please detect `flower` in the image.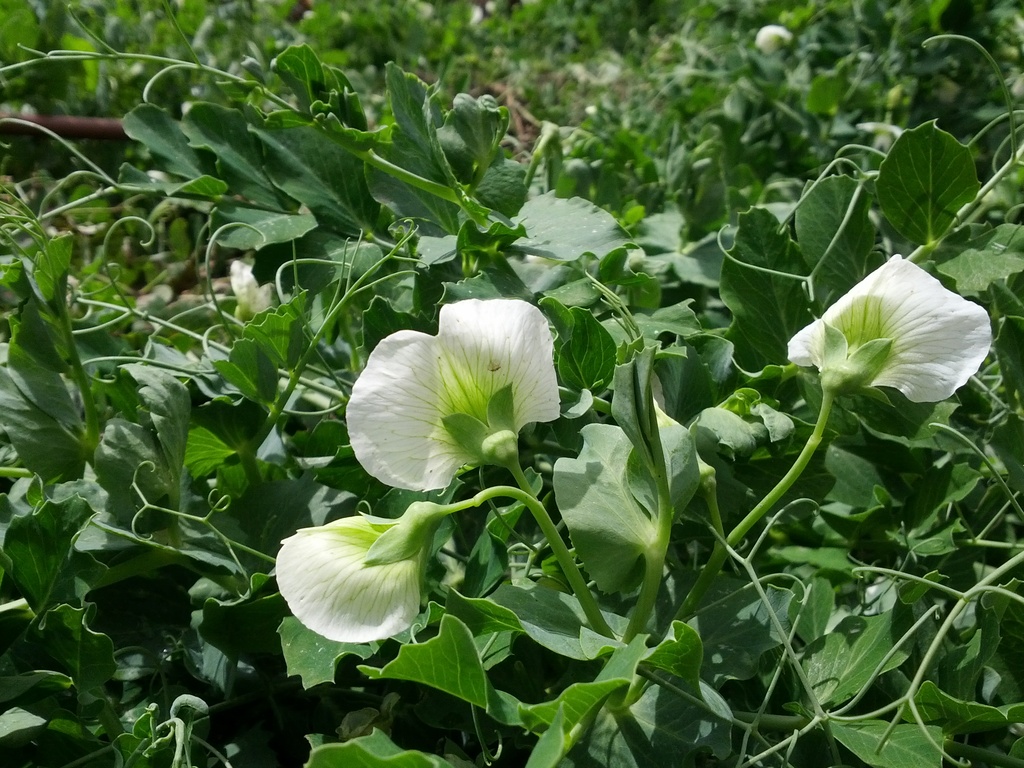
locate(787, 250, 989, 406).
